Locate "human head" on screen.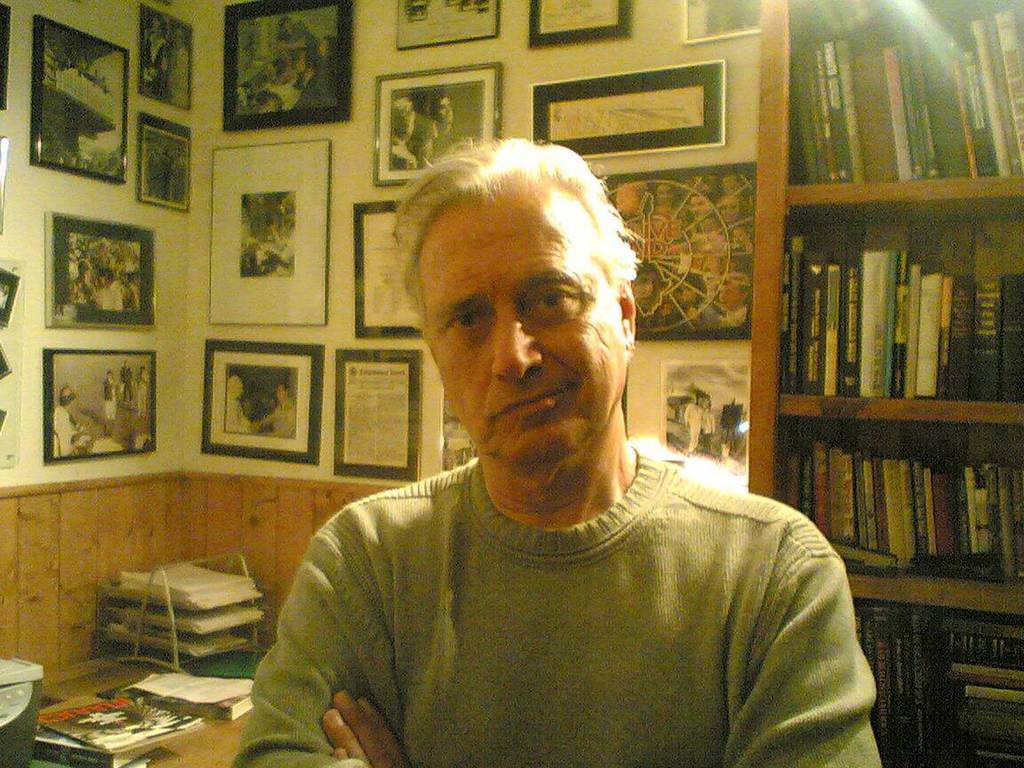
On screen at bbox(170, 28, 188, 51).
